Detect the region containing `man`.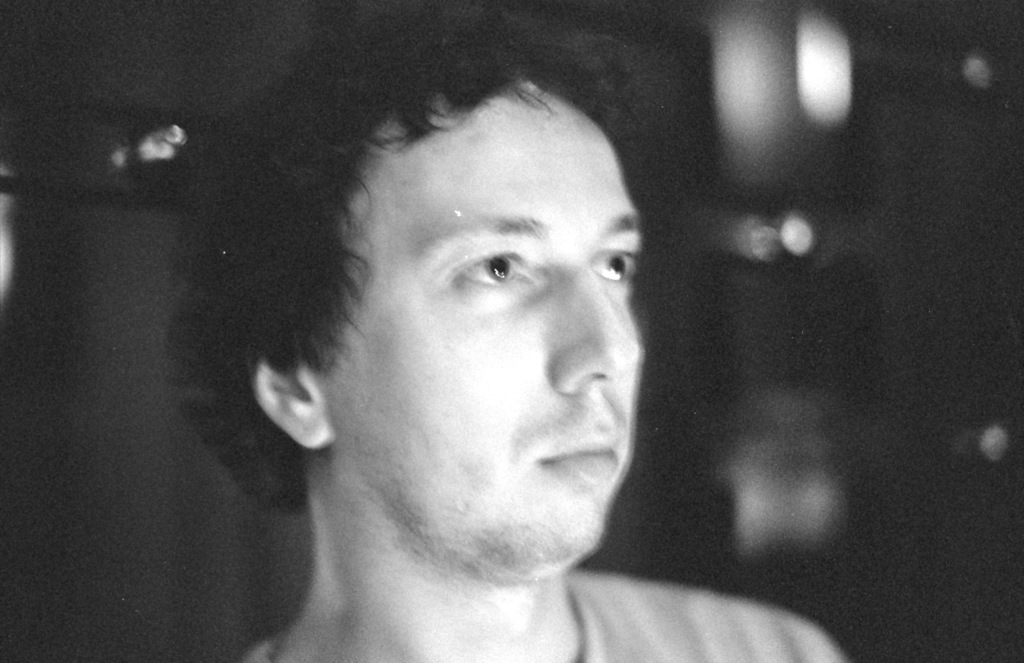
(x1=172, y1=0, x2=849, y2=662).
